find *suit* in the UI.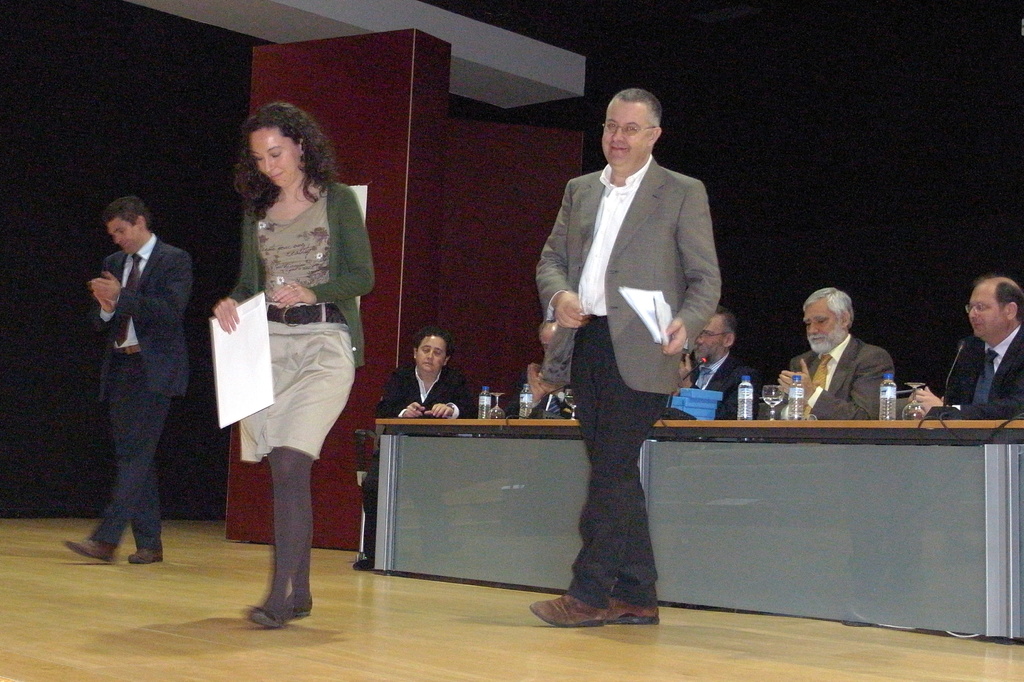
UI element at region(955, 330, 1023, 421).
